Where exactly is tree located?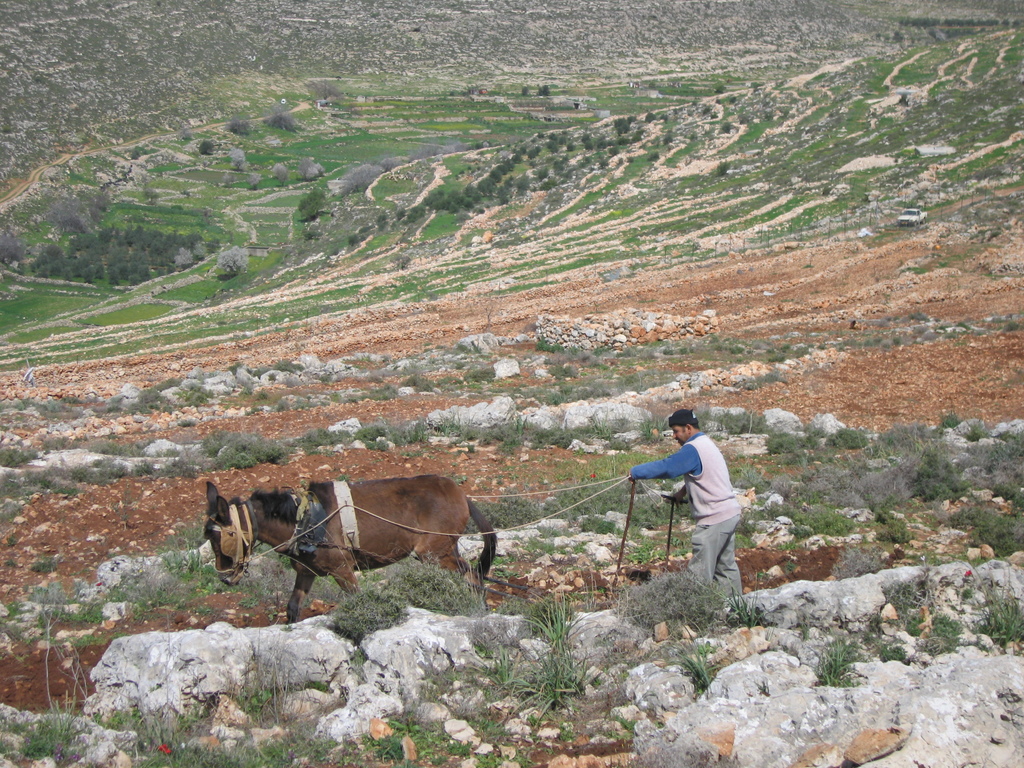
Its bounding box is bbox=(44, 193, 108, 237).
